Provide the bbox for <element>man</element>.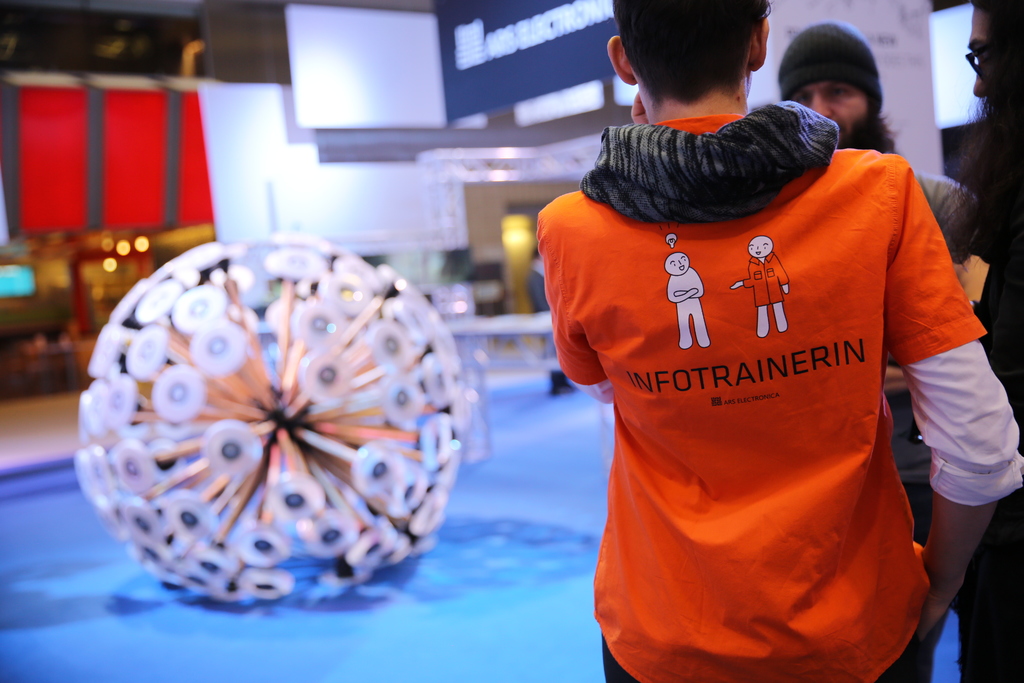
box(781, 18, 979, 682).
